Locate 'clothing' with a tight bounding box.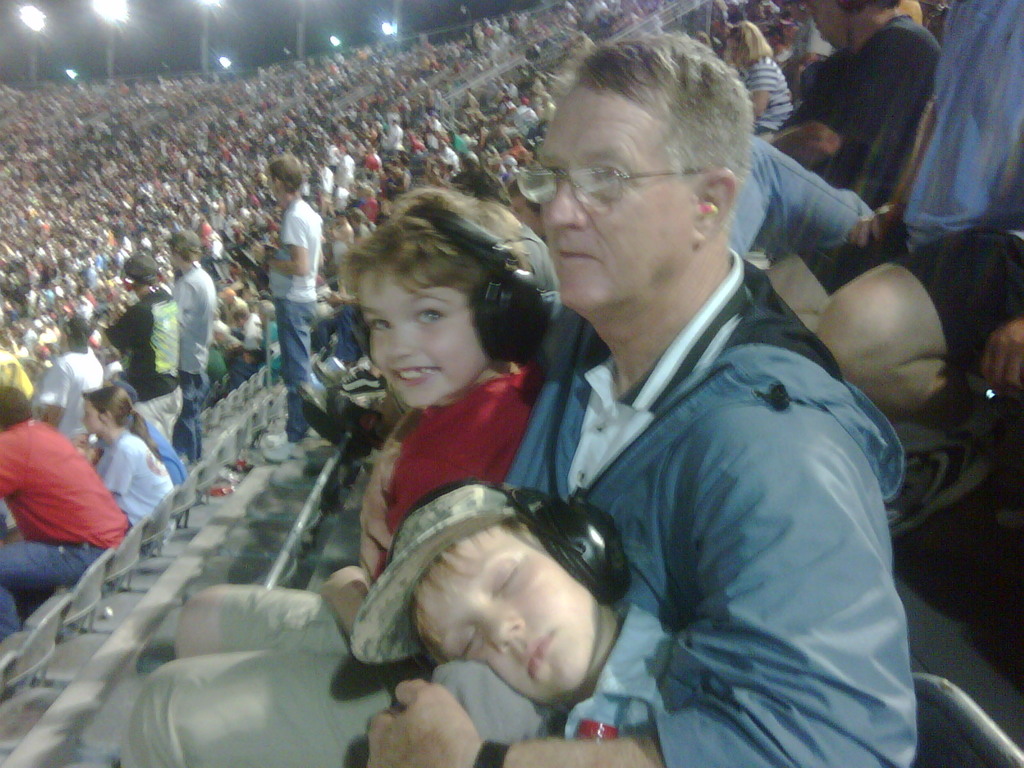
[269, 196, 320, 438].
